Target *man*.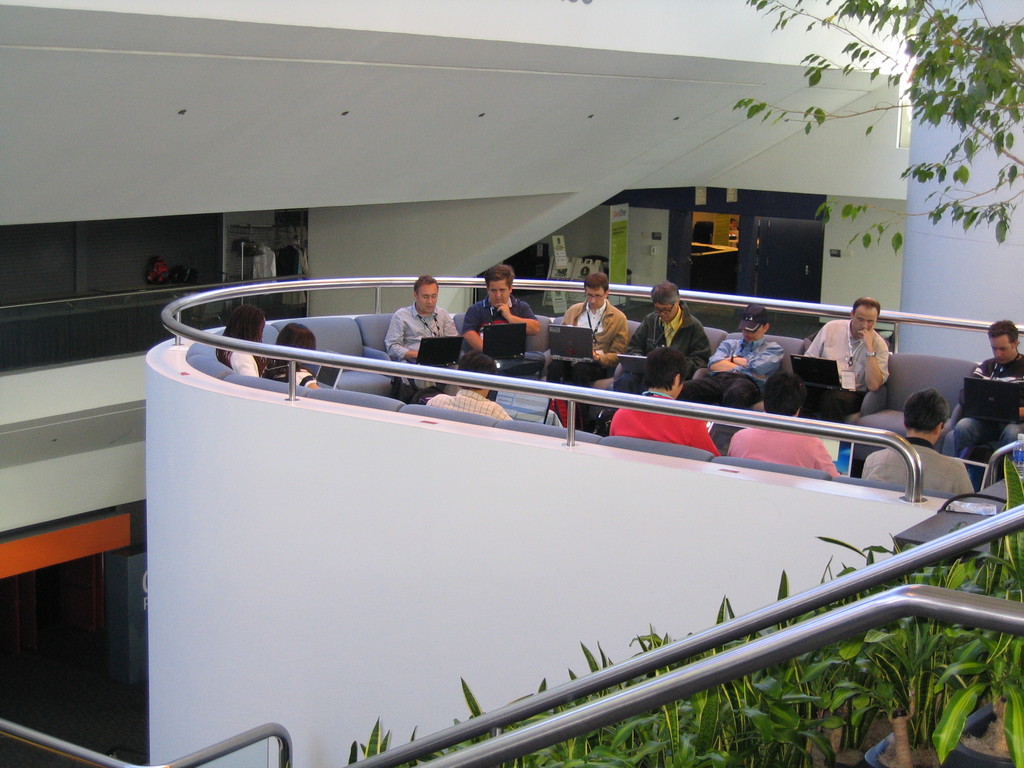
Target region: detection(426, 356, 515, 427).
